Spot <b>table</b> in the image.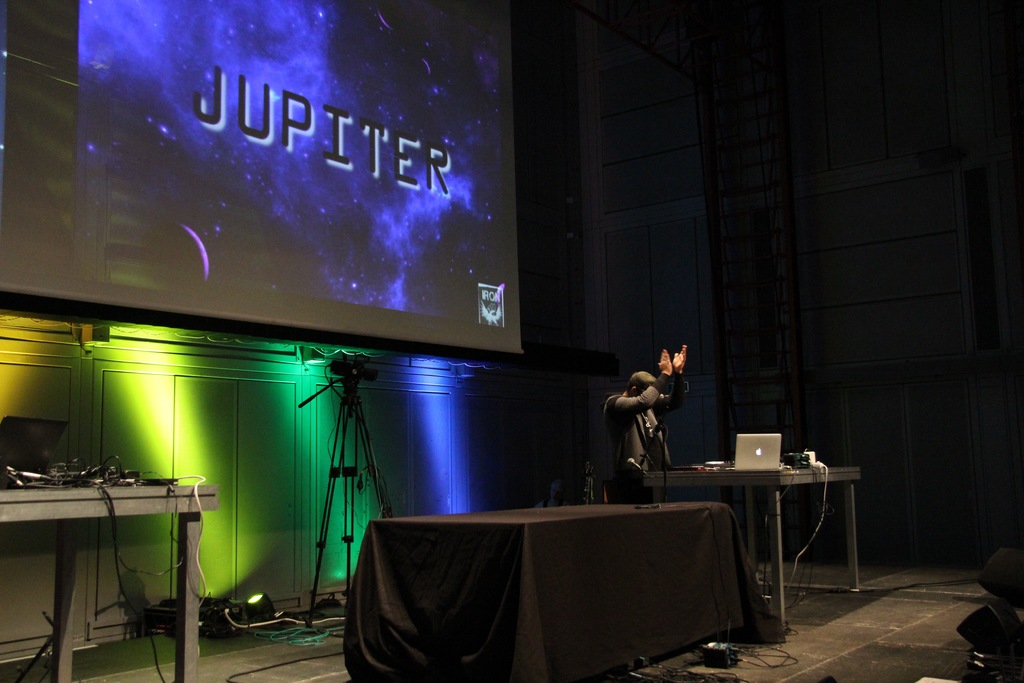
<b>table</b> found at detection(1, 459, 205, 670).
